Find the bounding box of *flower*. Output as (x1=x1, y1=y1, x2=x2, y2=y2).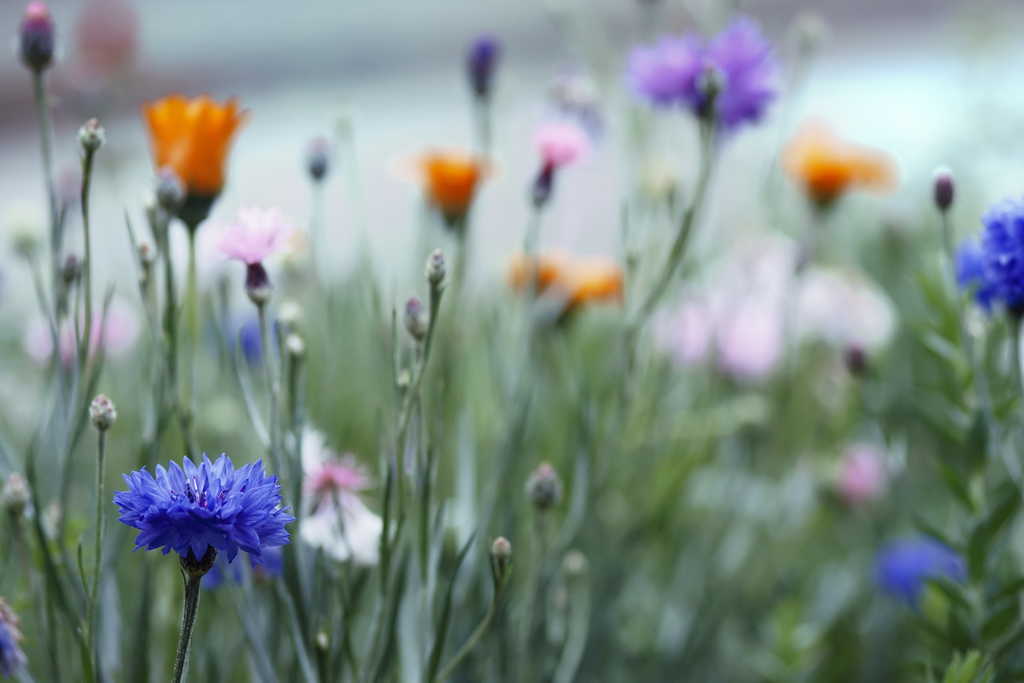
(x1=237, y1=322, x2=266, y2=369).
